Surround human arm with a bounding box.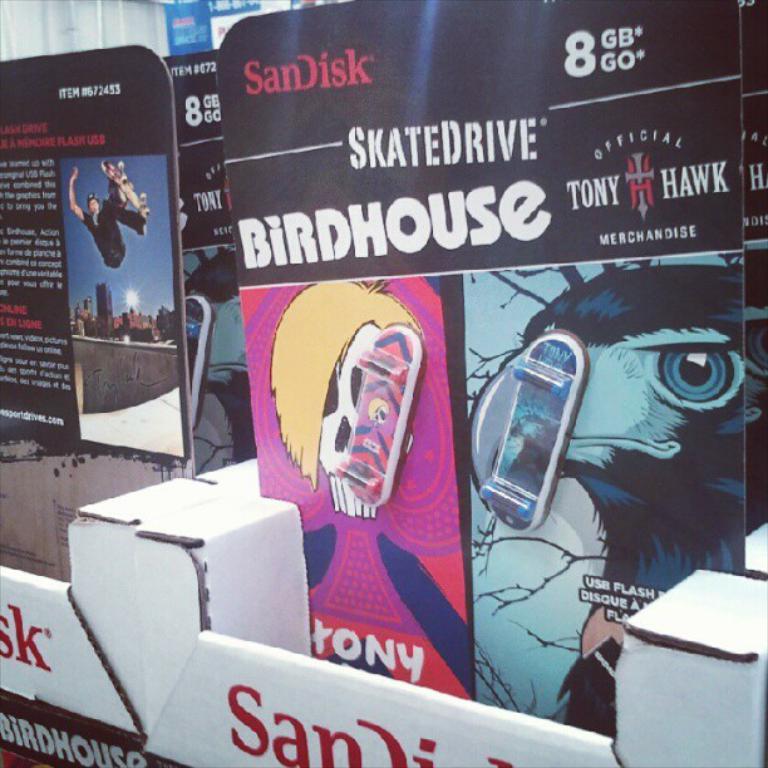
detection(67, 167, 92, 223).
